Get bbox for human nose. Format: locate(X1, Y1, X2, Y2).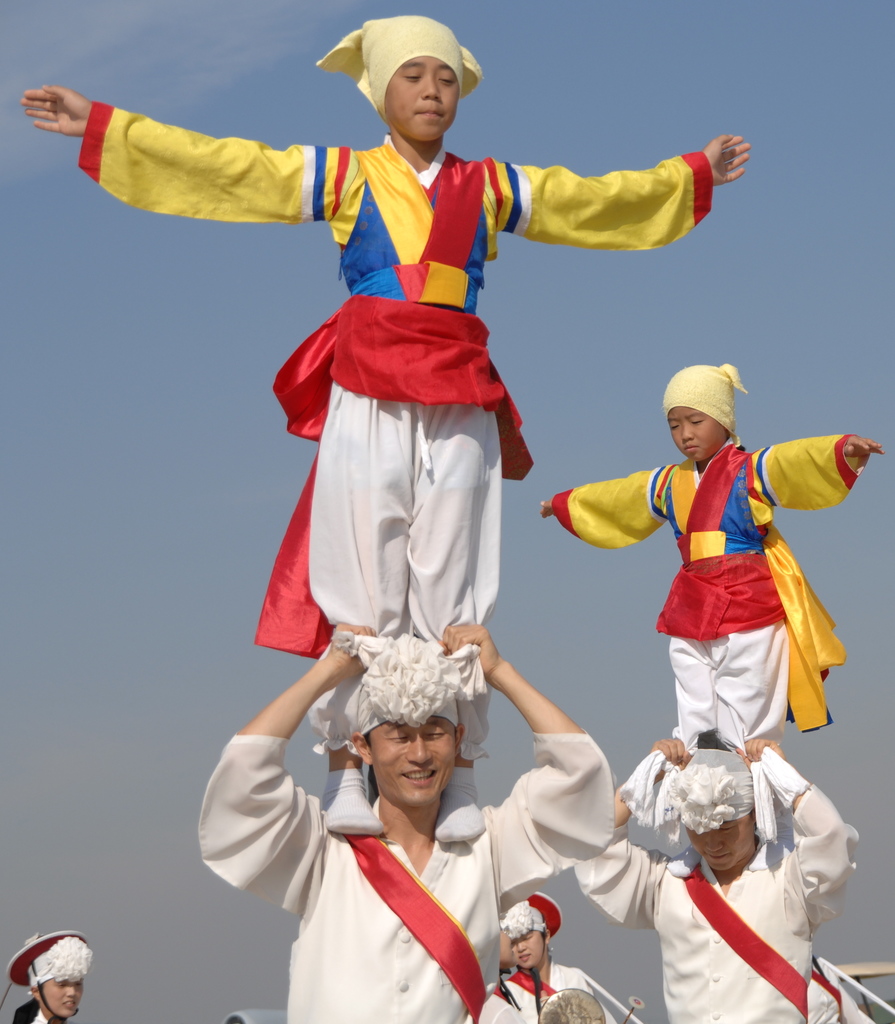
locate(704, 832, 720, 848).
